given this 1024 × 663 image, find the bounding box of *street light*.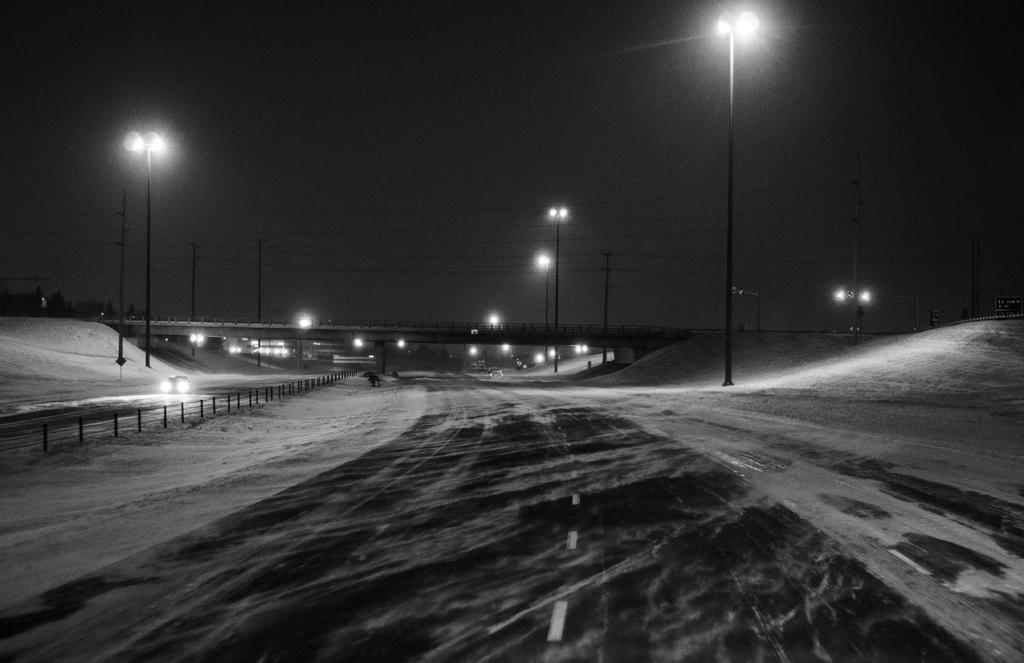
828 287 875 332.
